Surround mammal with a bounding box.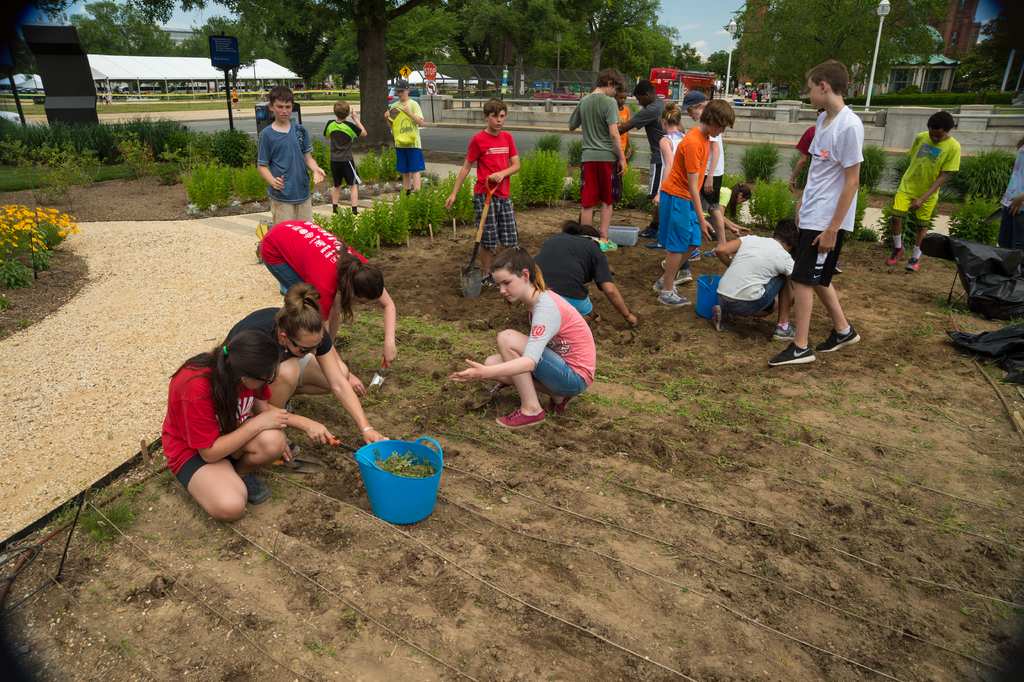
[1000,135,1023,249].
